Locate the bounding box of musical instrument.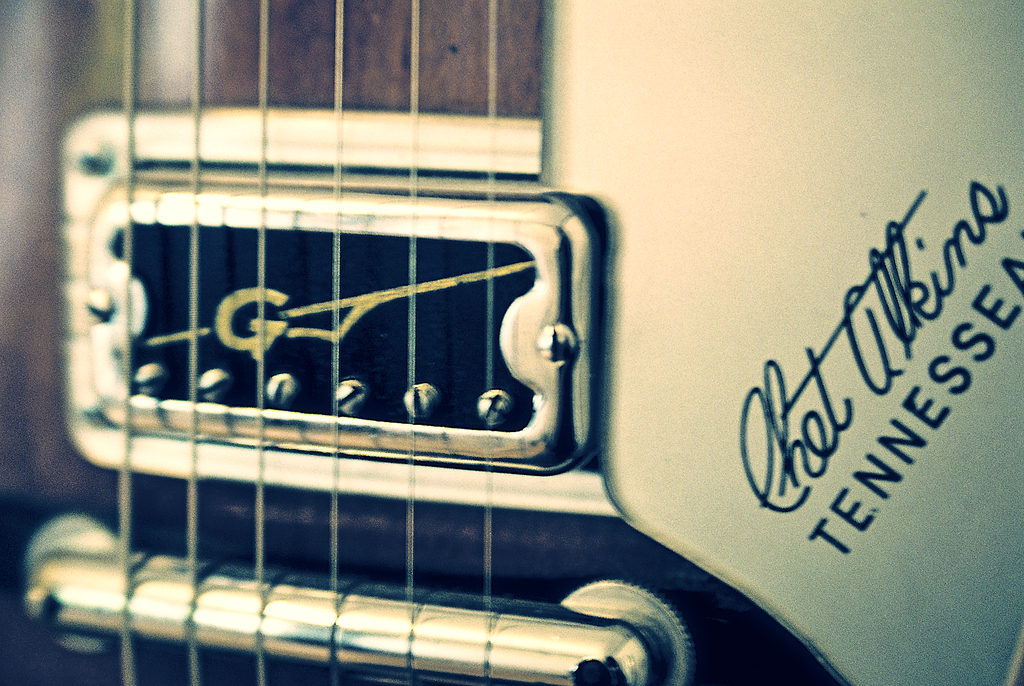
Bounding box: 0,0,1023,685.
